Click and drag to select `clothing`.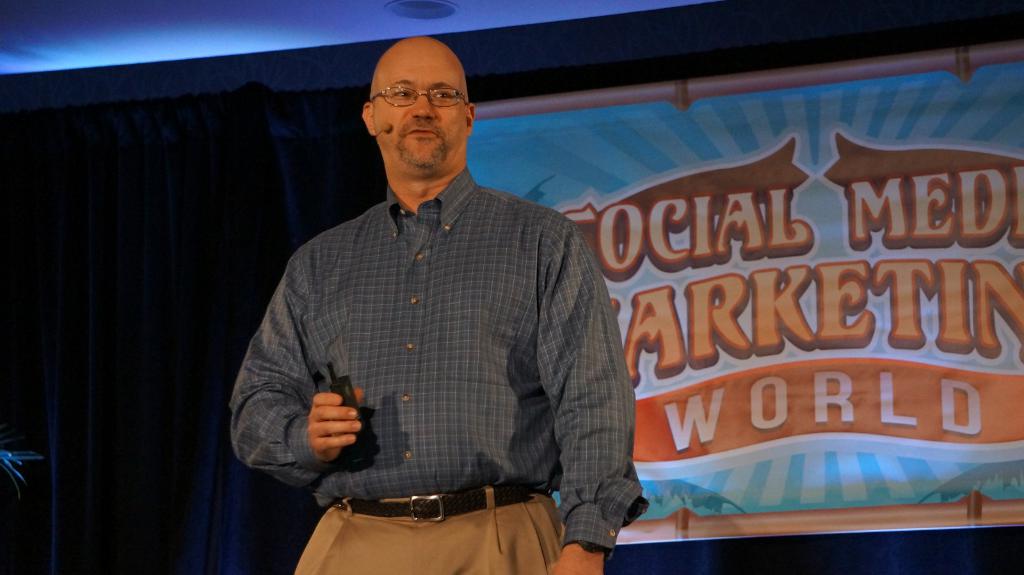
Selection: Rect(232, 161, 640, 574).
